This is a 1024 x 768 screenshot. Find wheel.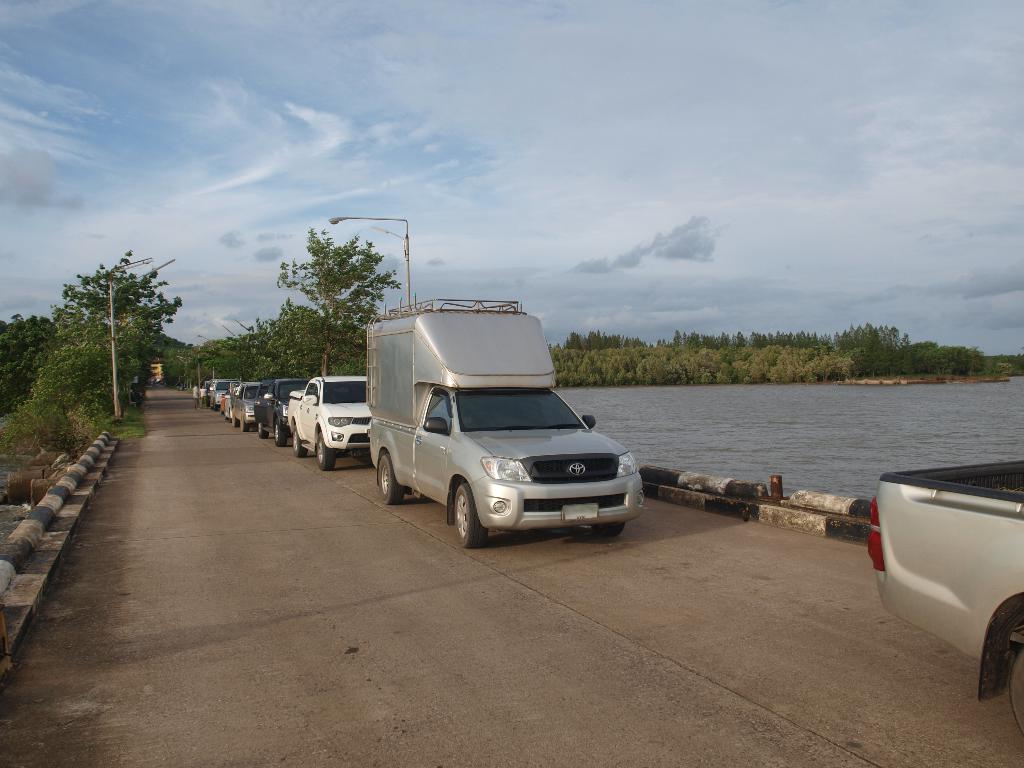
Bounding box: [593,523,625,533].
